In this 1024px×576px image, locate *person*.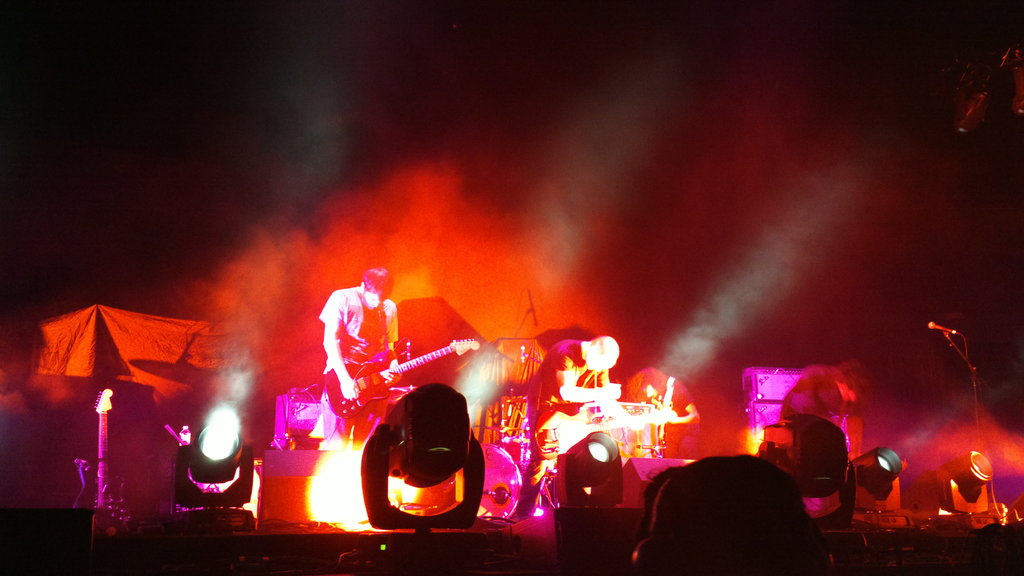
Bounding box: box(508, 331, 620, 523).
